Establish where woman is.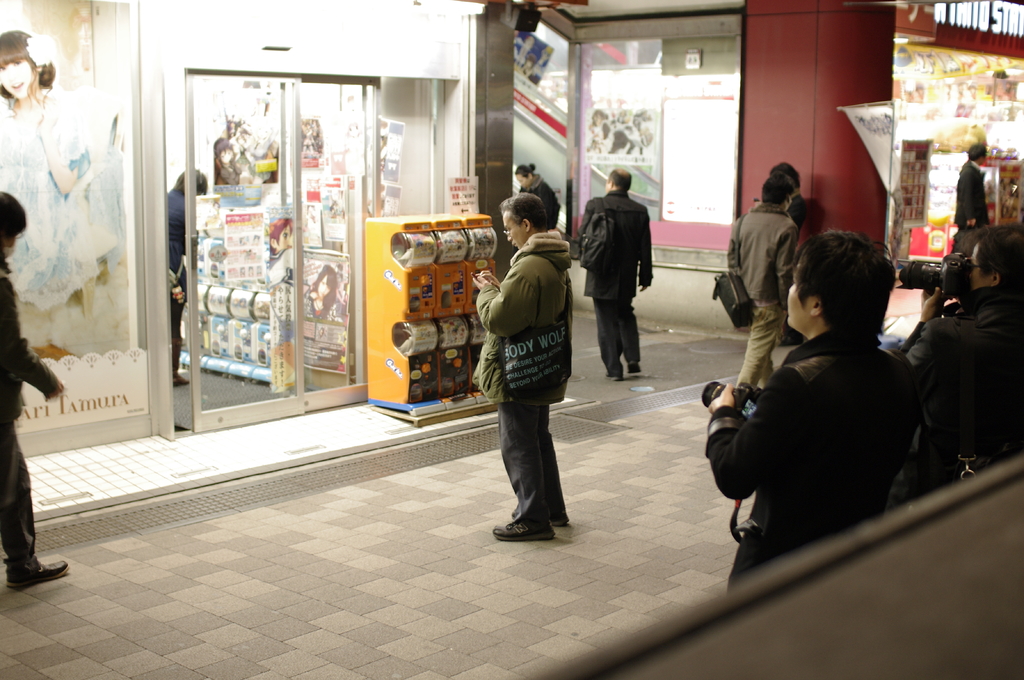
Established at 508,158,563,232.
